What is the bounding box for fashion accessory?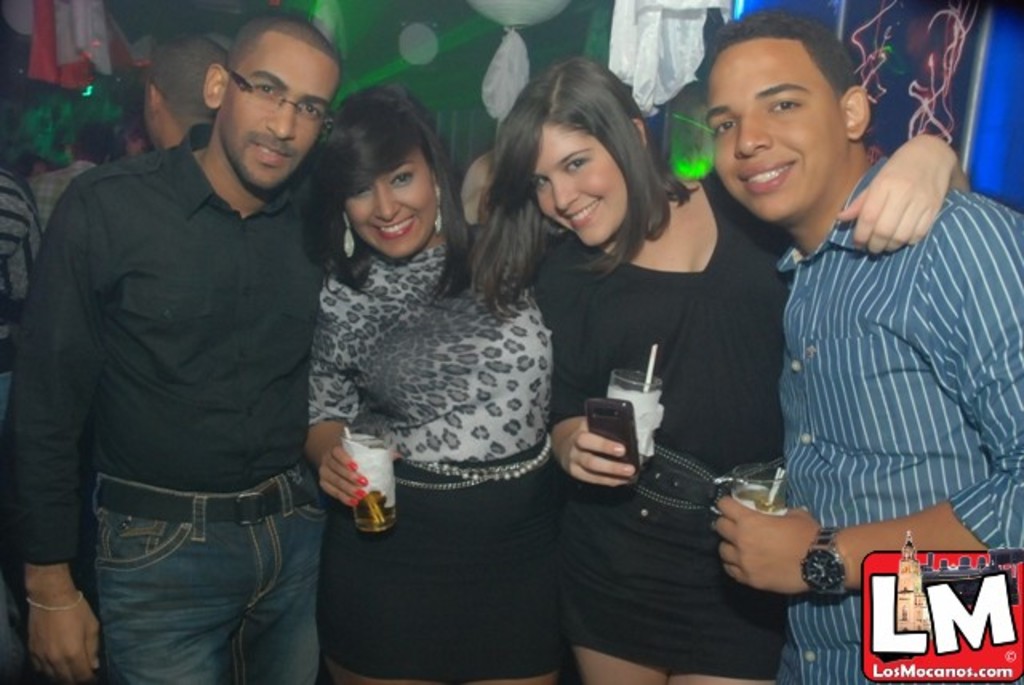
802 528 850 597.
